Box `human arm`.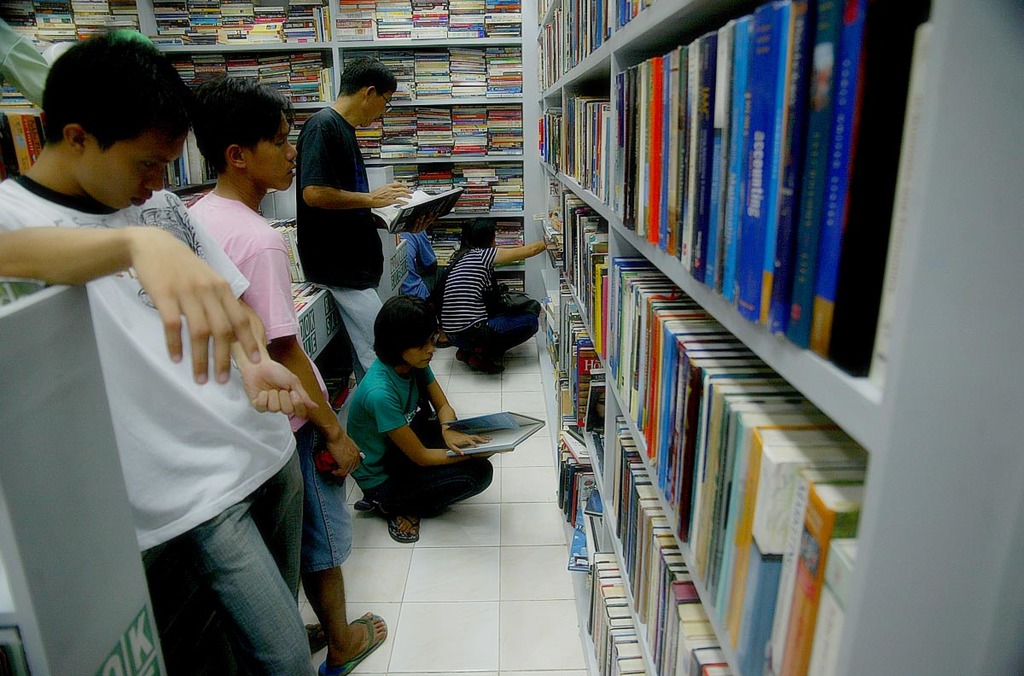
bbox=(0, 193, 262, 393).
